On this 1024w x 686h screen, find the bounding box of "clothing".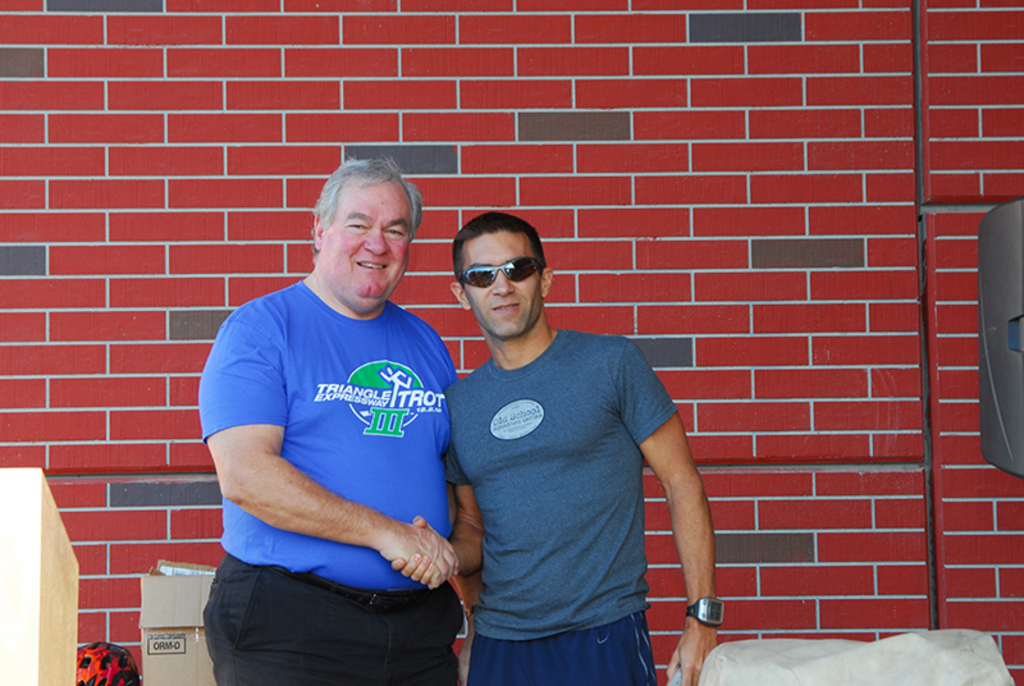
Bounding box: [x1=440, y1=325, x2=677, y2=685].
